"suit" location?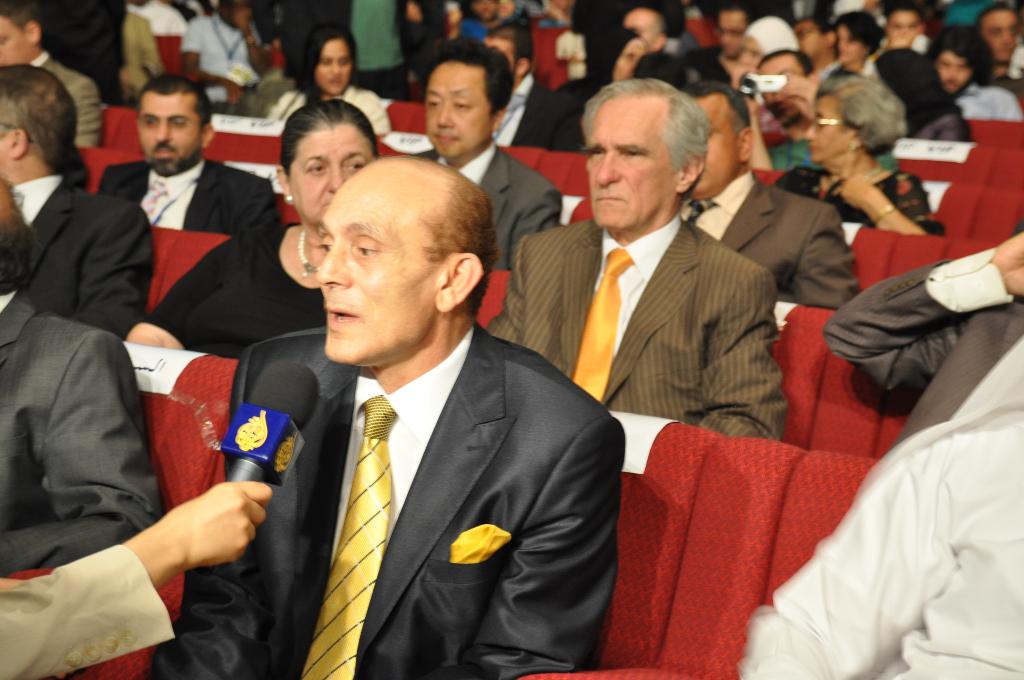
150/316/623/679
